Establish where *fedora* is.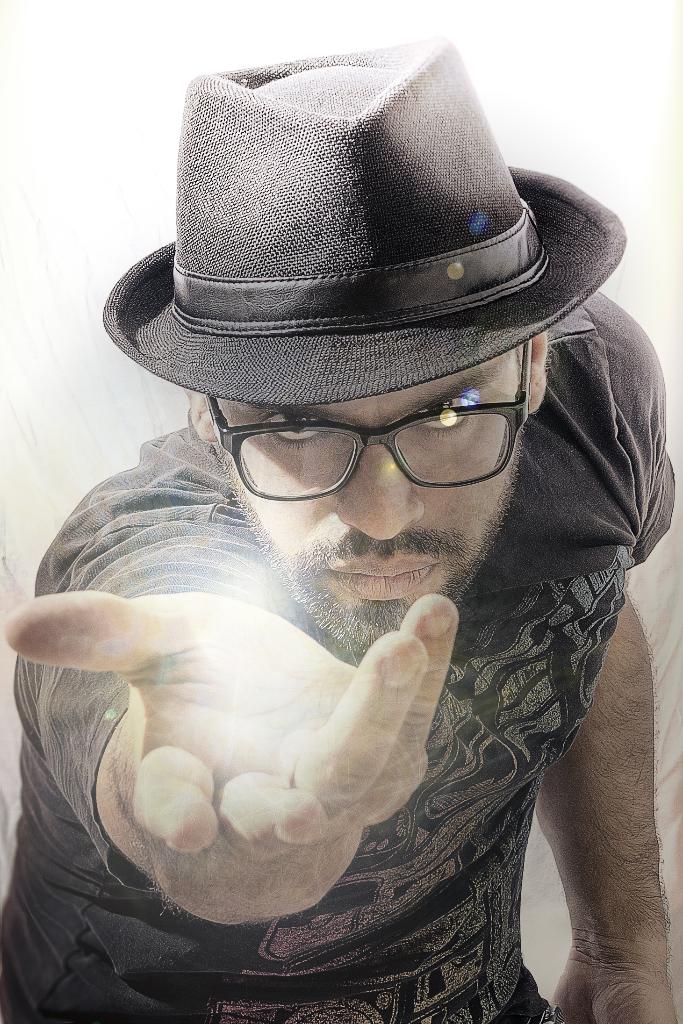
Established at [left=99, top=48, right=628, bottom=406].
